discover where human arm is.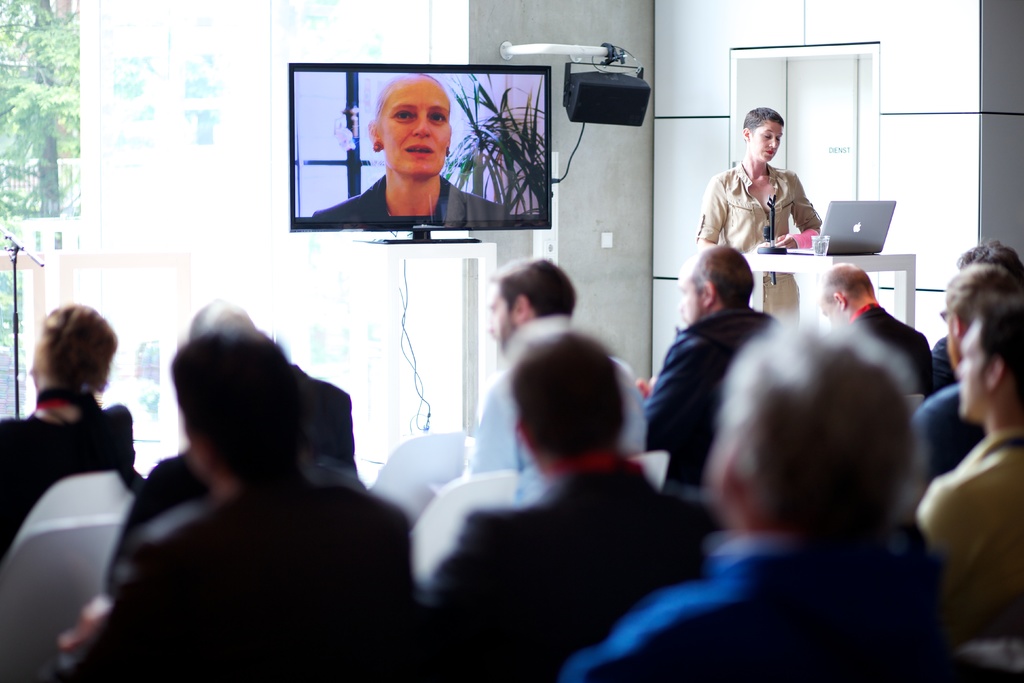
Discovered at {"x1": 701, "y1": 183, "x2": 726, "y2": 252}.
